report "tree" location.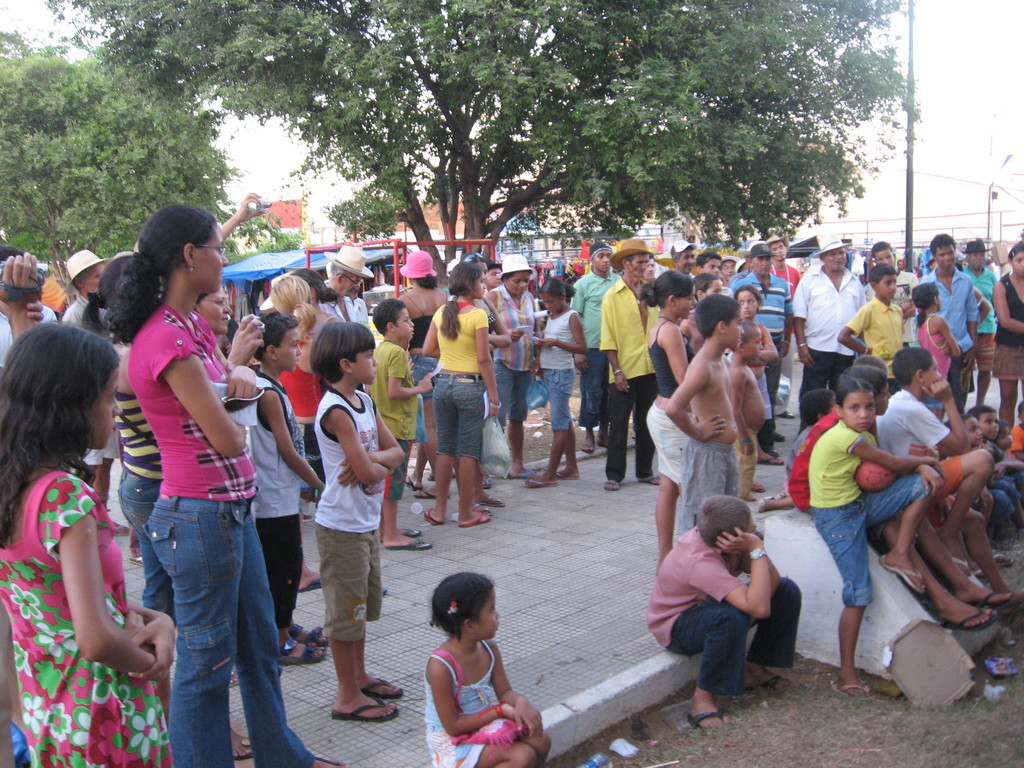
Report: <region>44, 0, 449, 283</region>.
